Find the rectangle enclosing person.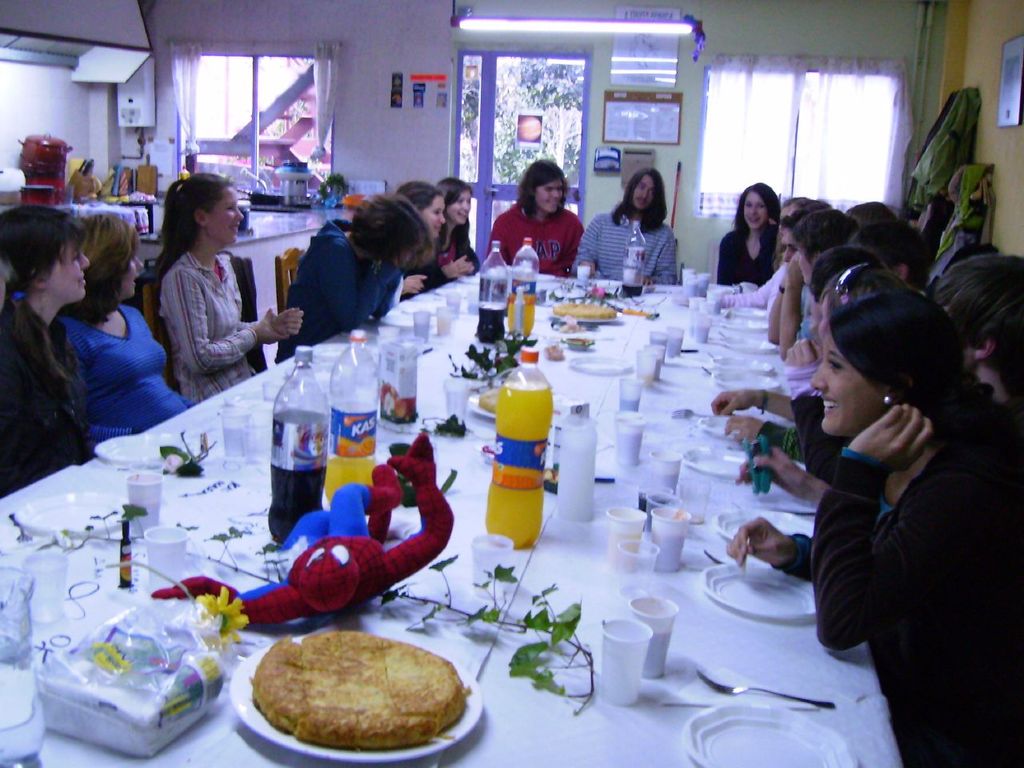
rect(44, 210, 186, 458).
